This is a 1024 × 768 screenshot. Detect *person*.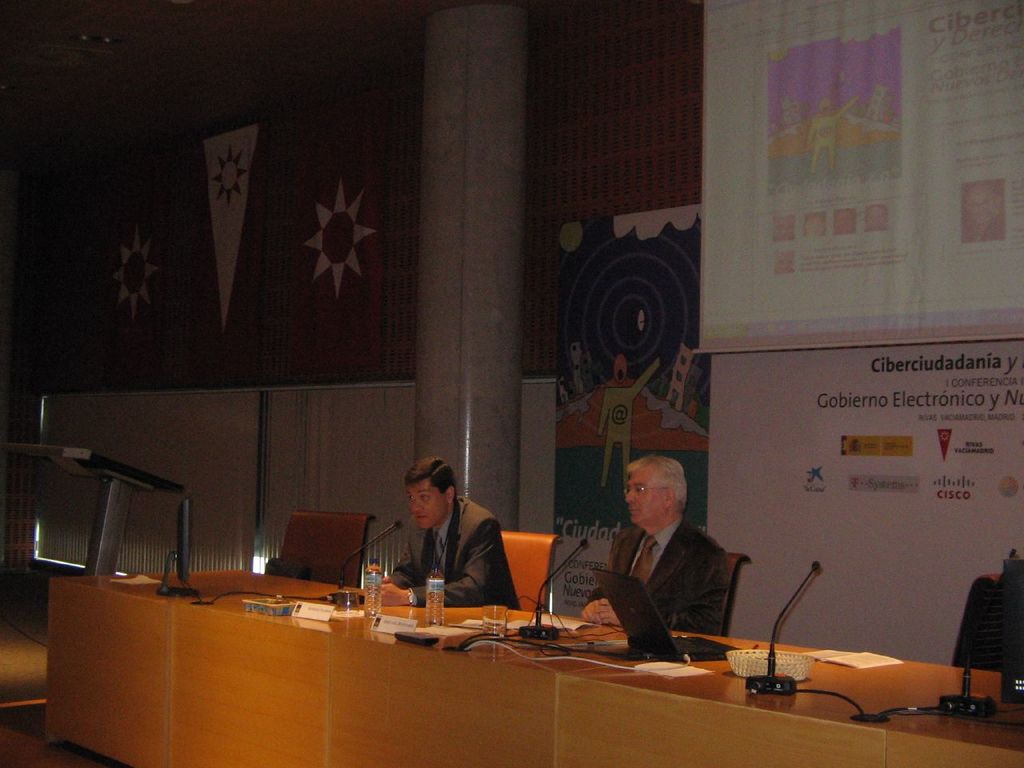
select_region(385, 457, 510, 630).
